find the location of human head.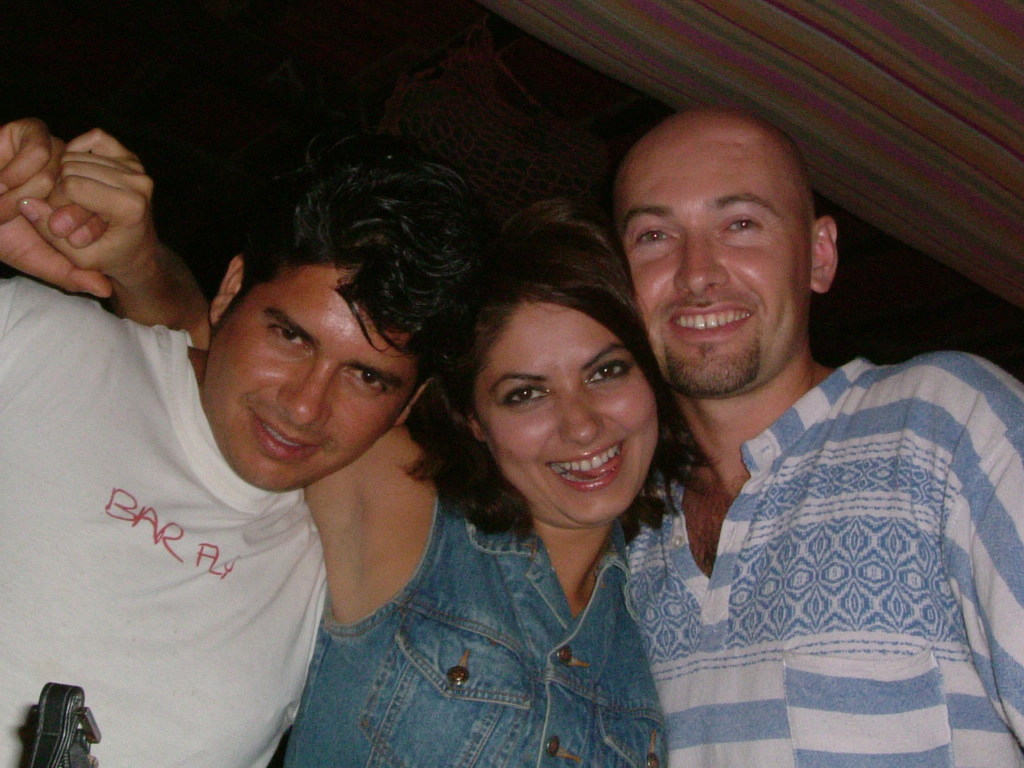
Location: 161,217,449,490.
